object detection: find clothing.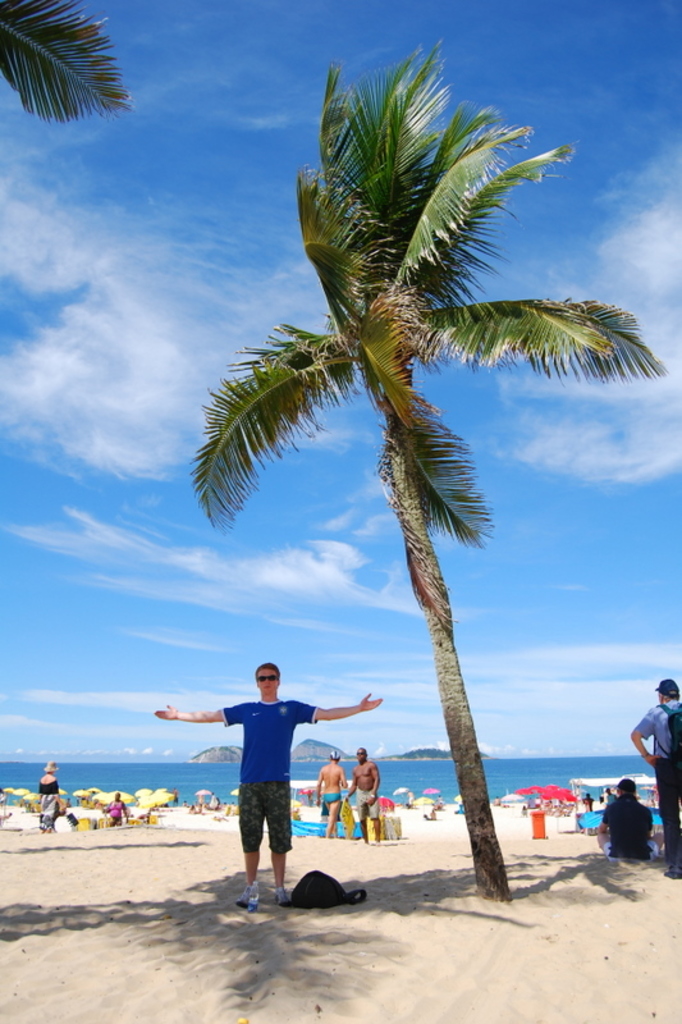
detection(106, 797, 133, 824).
